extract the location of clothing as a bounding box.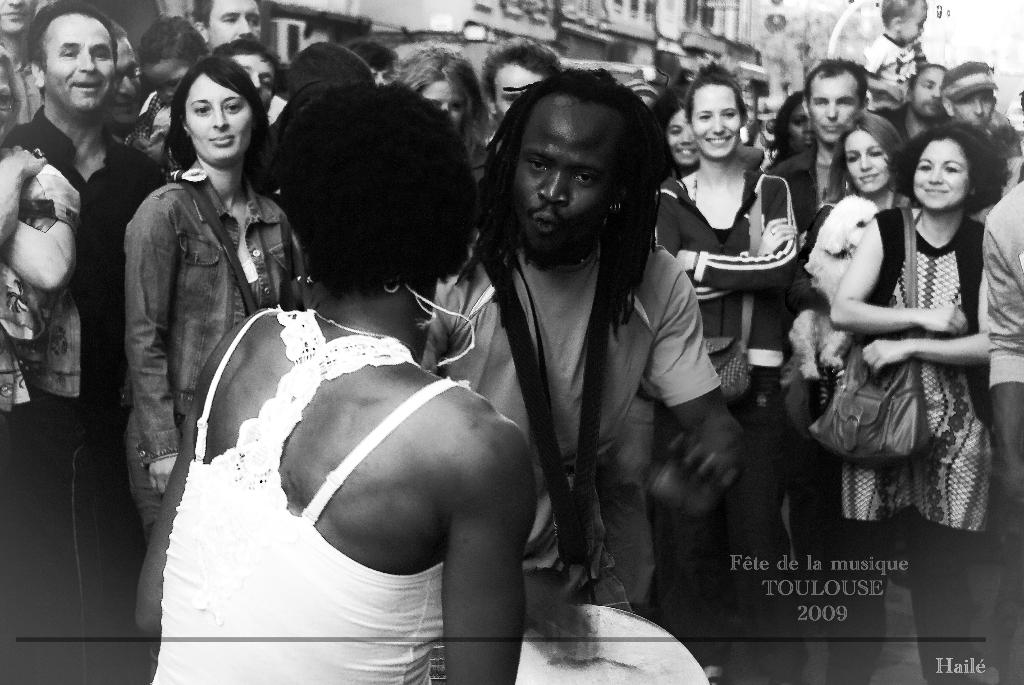
crop(143, 304, 457, 684).
